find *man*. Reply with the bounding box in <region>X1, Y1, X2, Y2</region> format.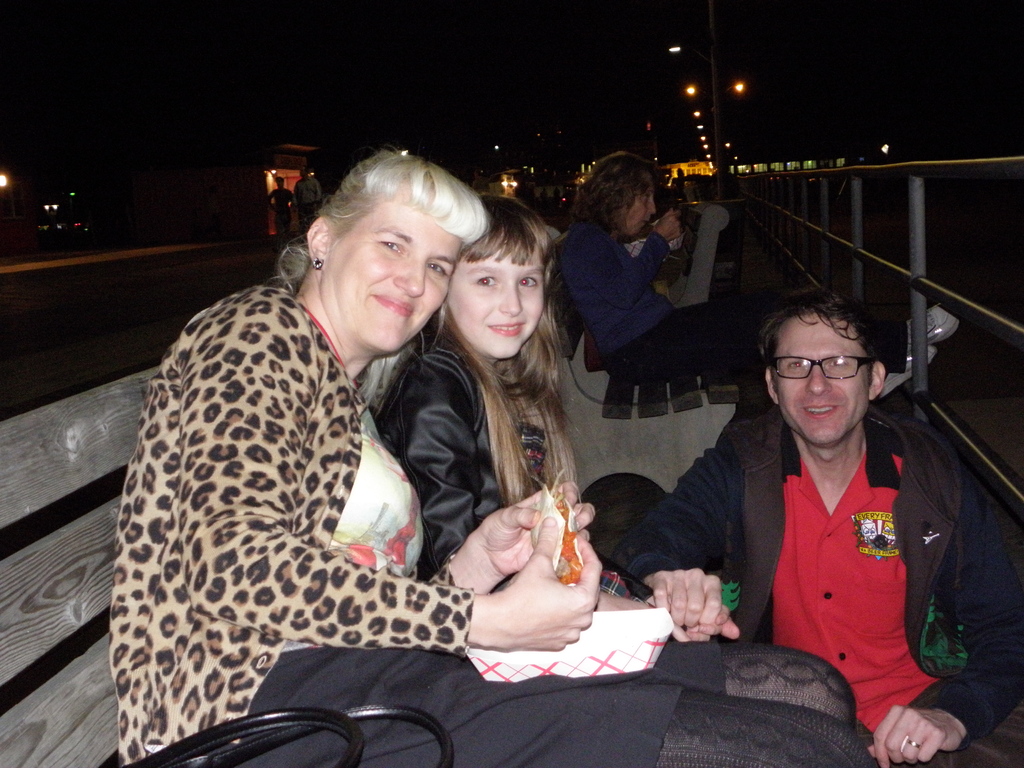
<region>625, 205, 698, 262</region>.
